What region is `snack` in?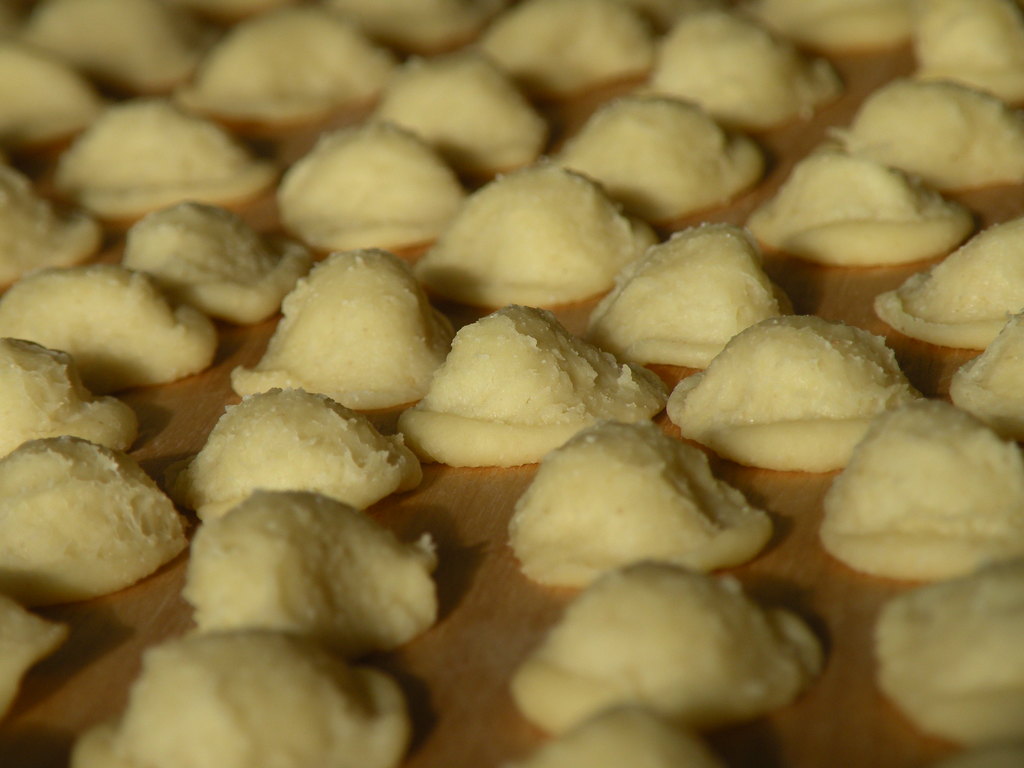
(left=0, top=434, right=191, bottom=614).
